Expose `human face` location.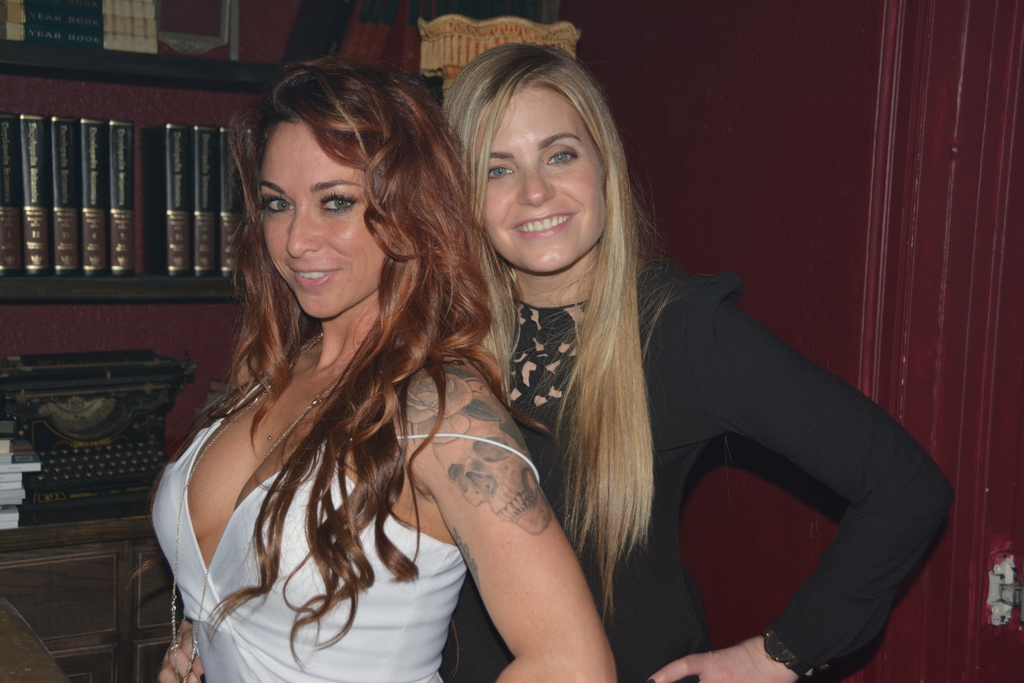
Exposed at left=479, top=79, right=604, bottom=277.
